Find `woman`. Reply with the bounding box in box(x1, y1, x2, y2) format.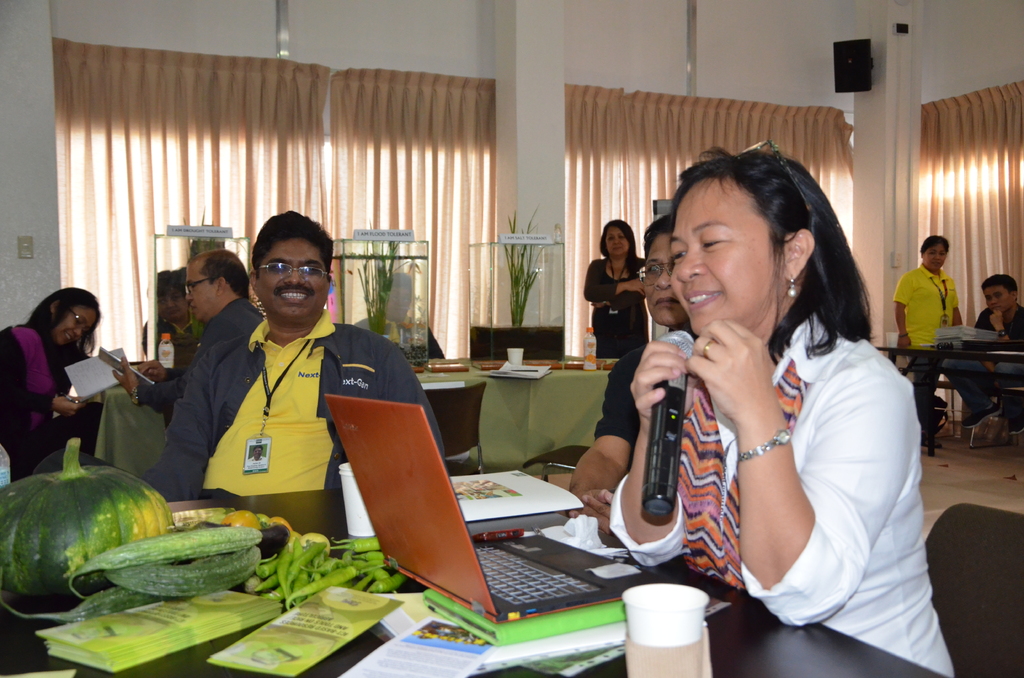
box(604, 145, 917, 647).
